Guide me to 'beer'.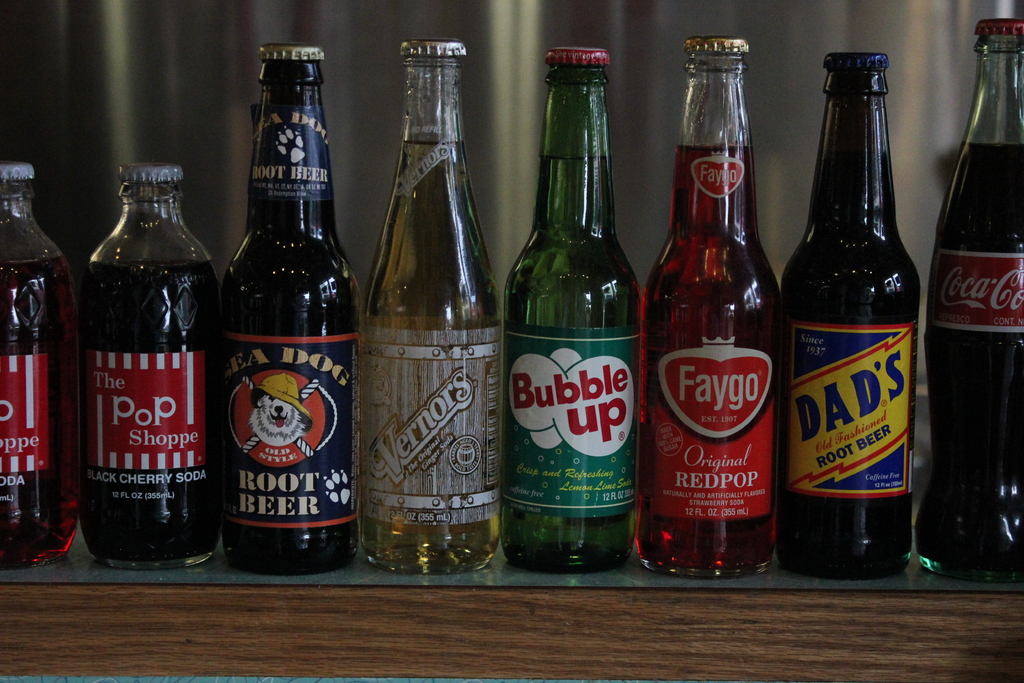
Guidance: 788:55:911:597.
